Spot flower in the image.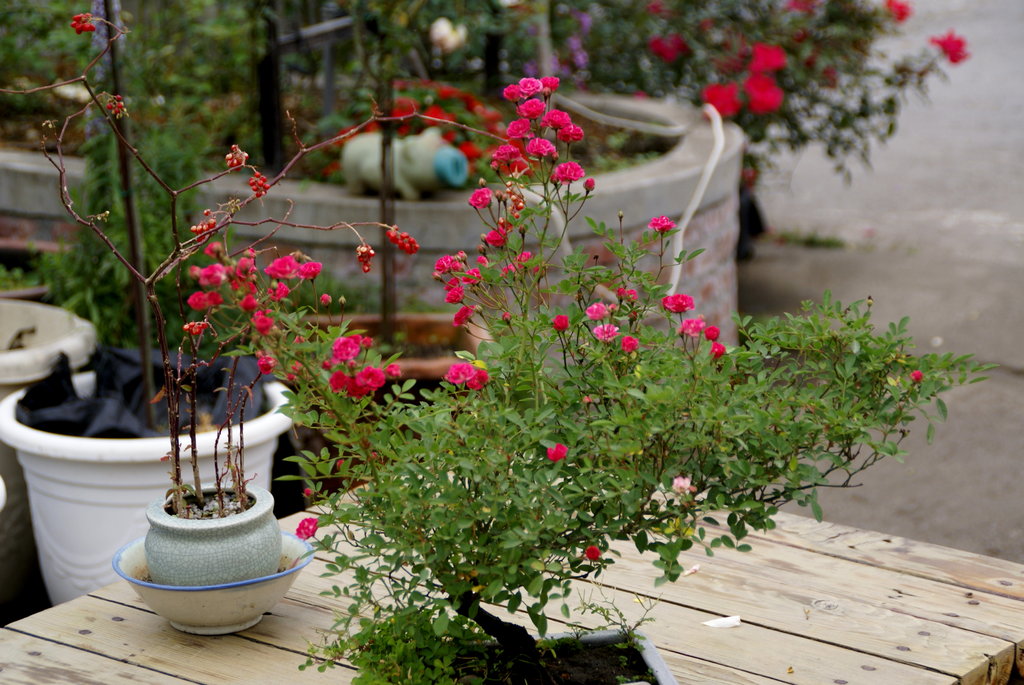
flower found at box(584, 296, 612, 321).
